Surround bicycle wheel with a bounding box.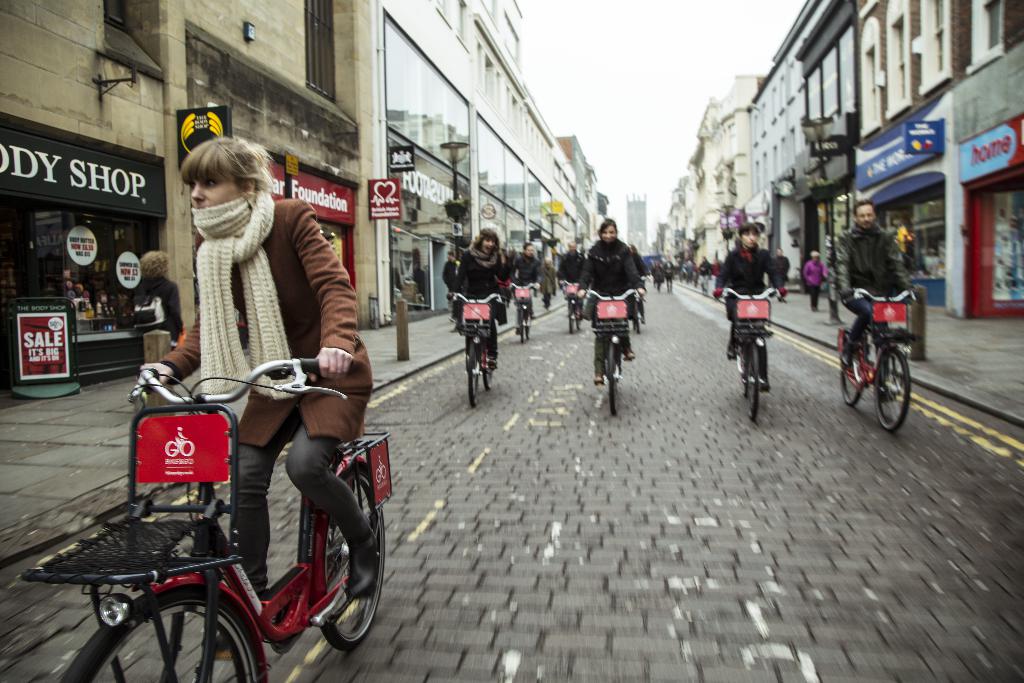
x1=468 y1=339 x2=484 y2=409.
